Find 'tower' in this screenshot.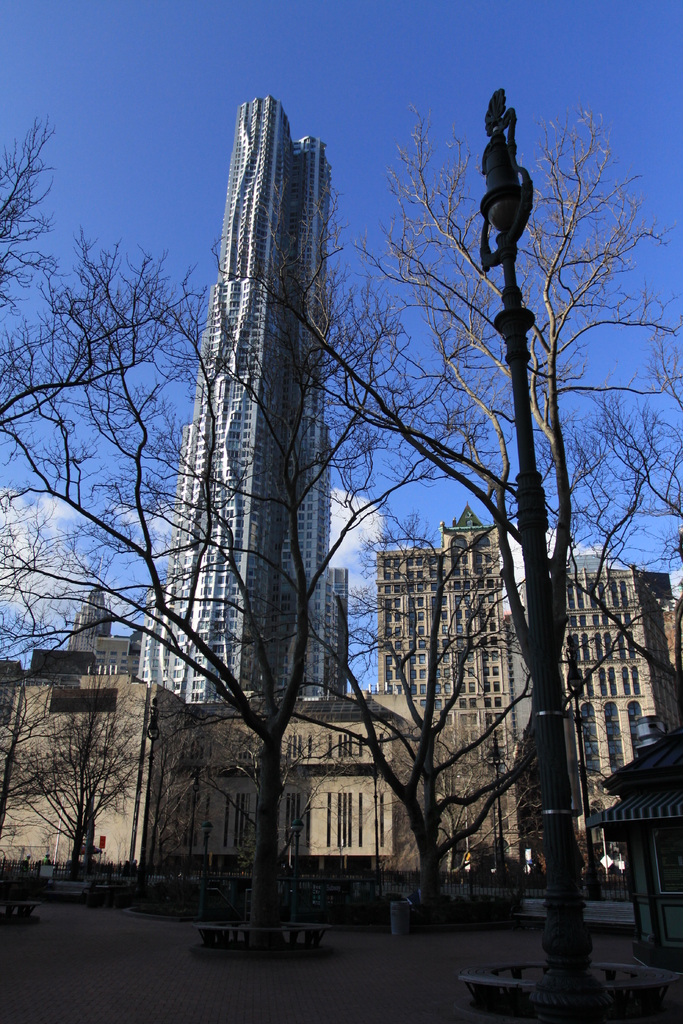
The bounding box for 'tower' is box(170, 63, 386, 793).
